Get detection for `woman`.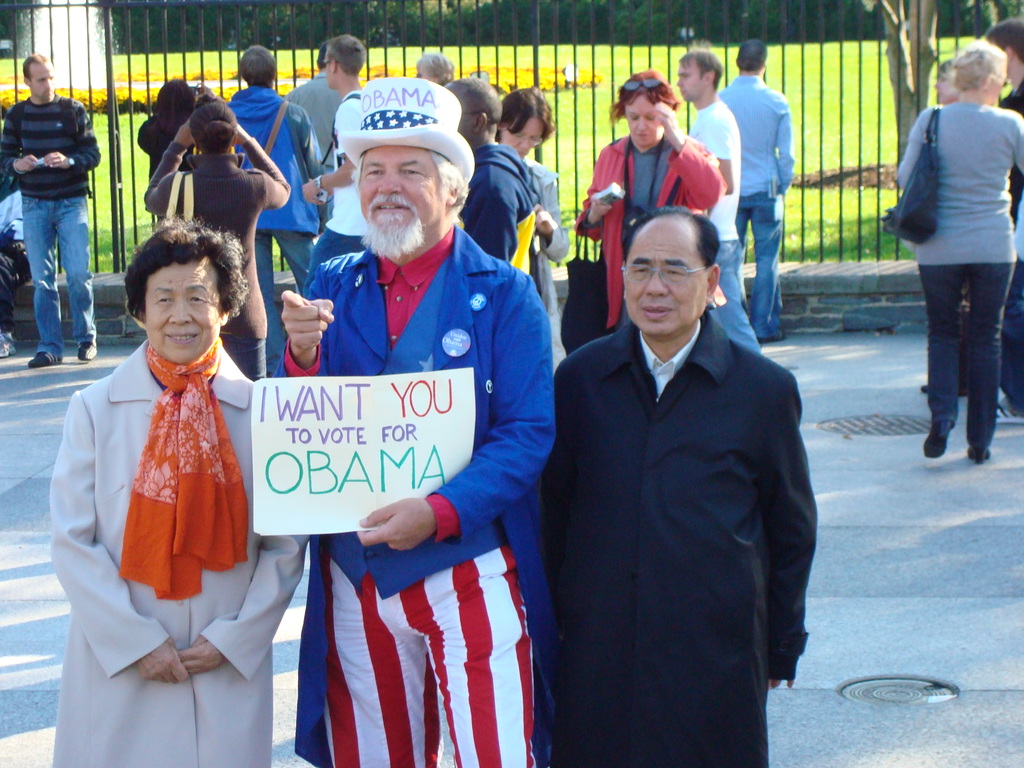
Detection: detection(890, 42, 1023, 493).
